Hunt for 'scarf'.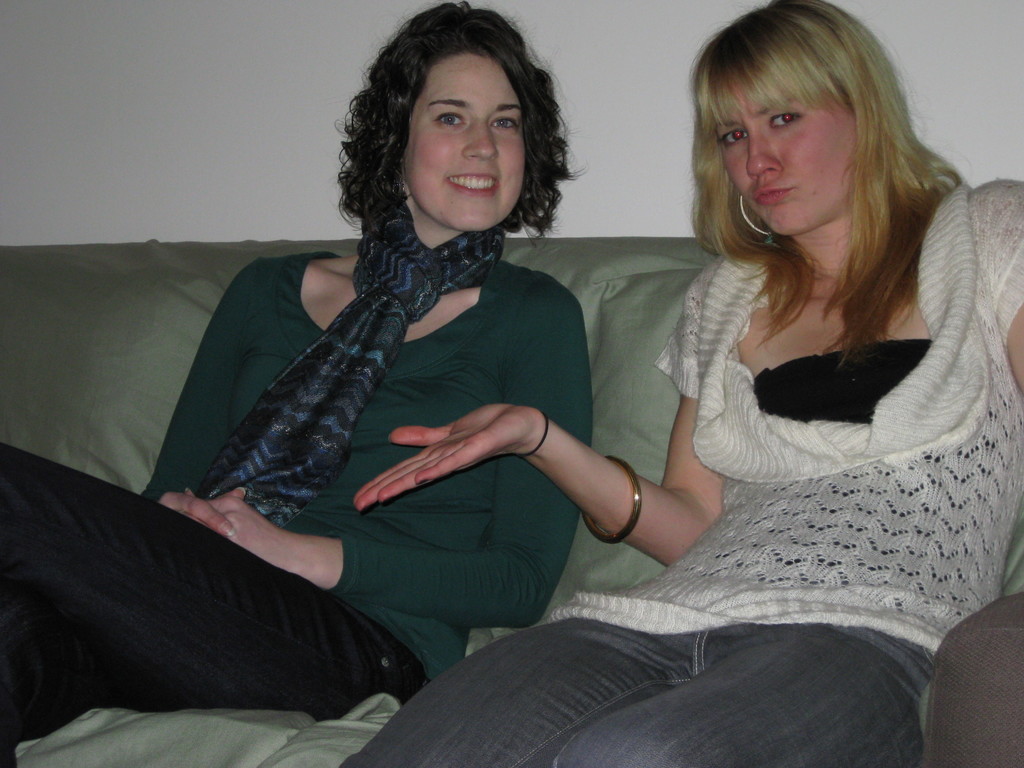
Hunted down at 202,200,502,530.
